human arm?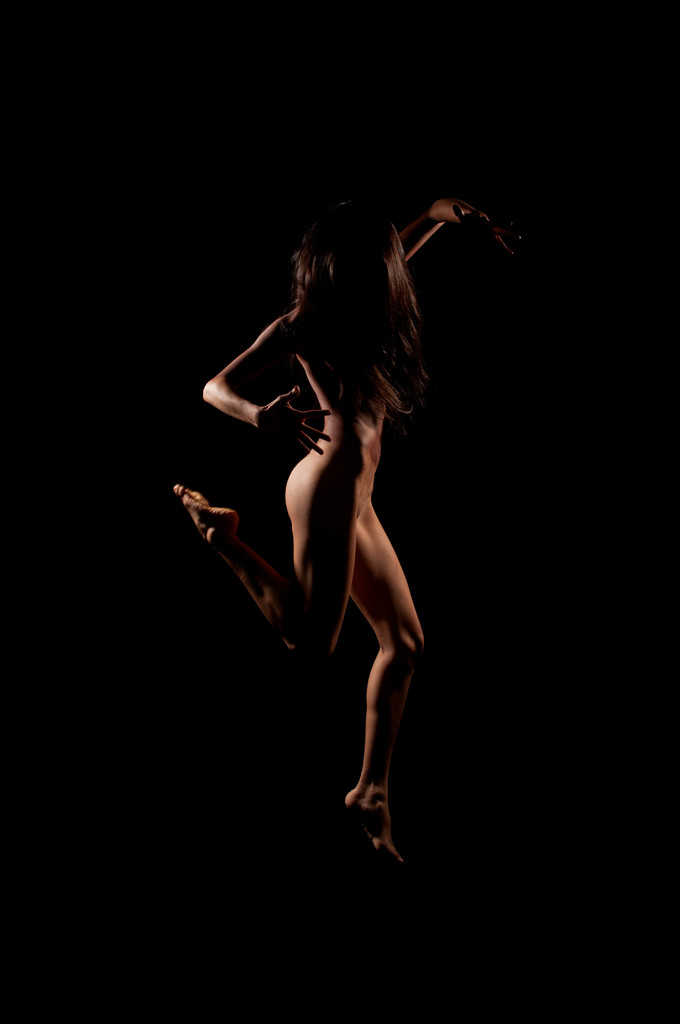
locate(204, 319, 334, 455)
